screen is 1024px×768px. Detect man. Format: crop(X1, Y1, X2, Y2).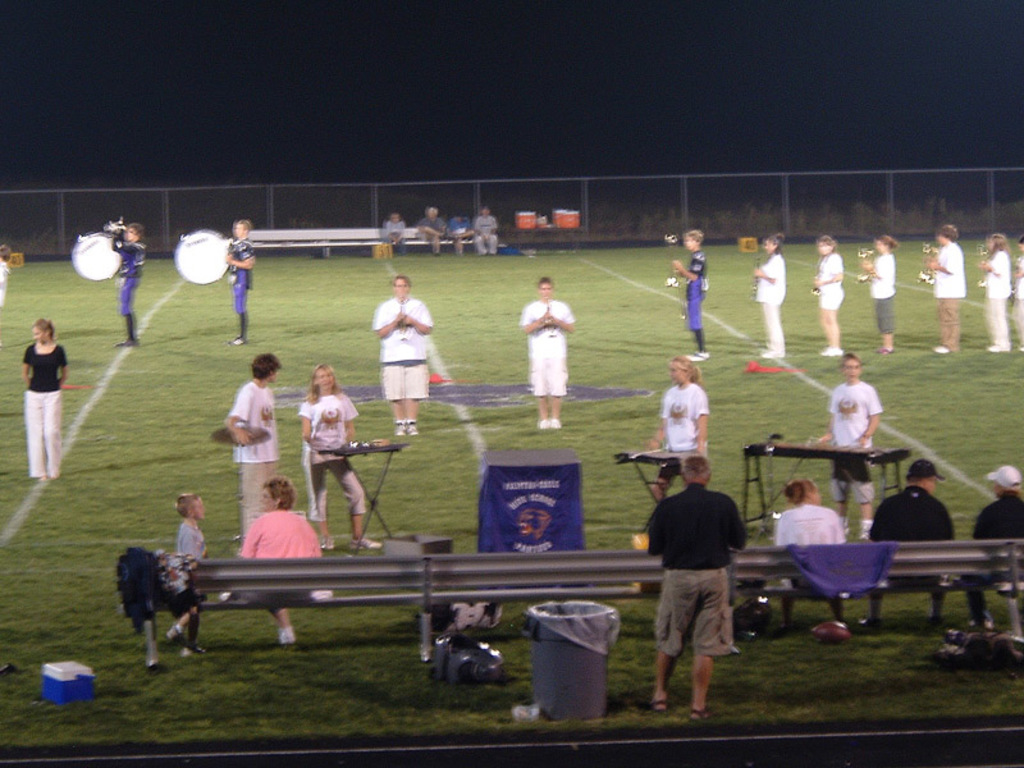
crop(522, 270, 584, 434).
